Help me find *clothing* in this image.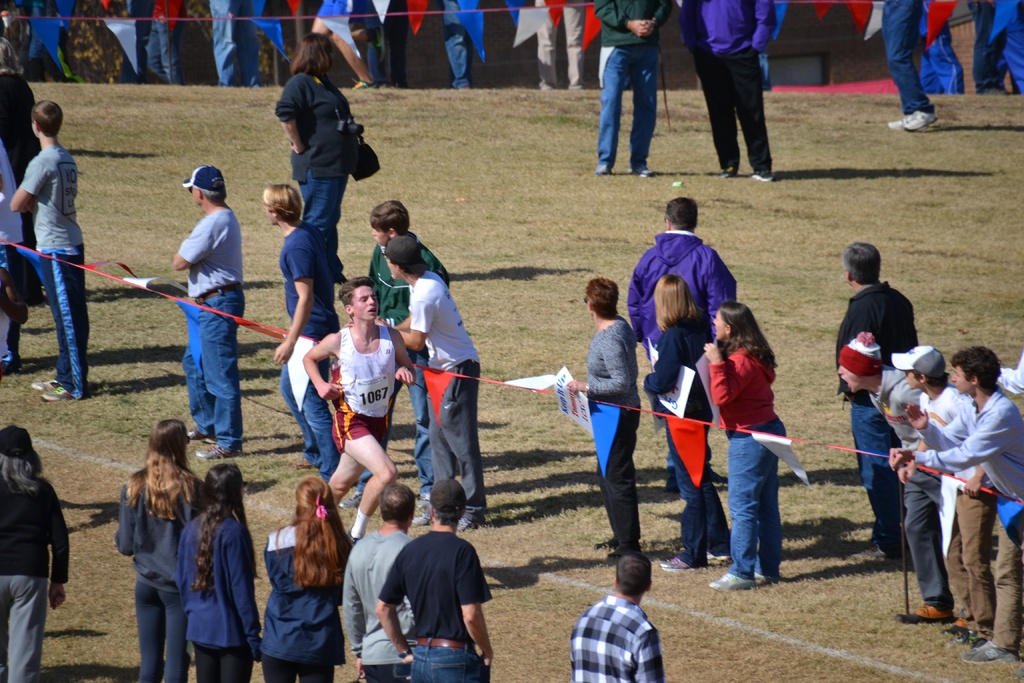
Found it: box=[851, 406, 903, 557].
